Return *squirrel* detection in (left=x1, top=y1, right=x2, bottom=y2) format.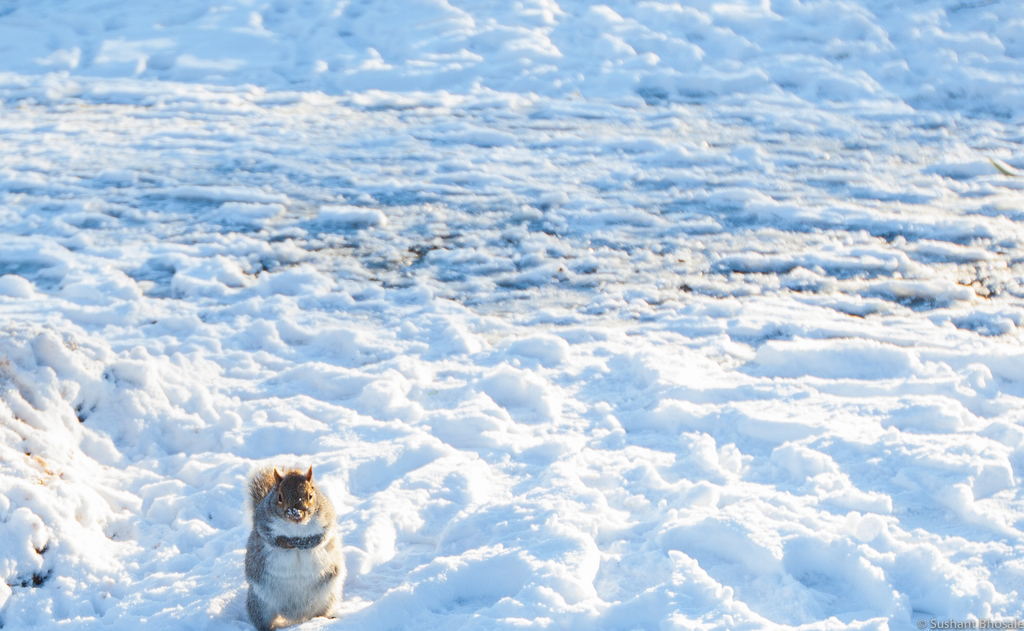
(left=241, top=465, right=351, bottom=630).
